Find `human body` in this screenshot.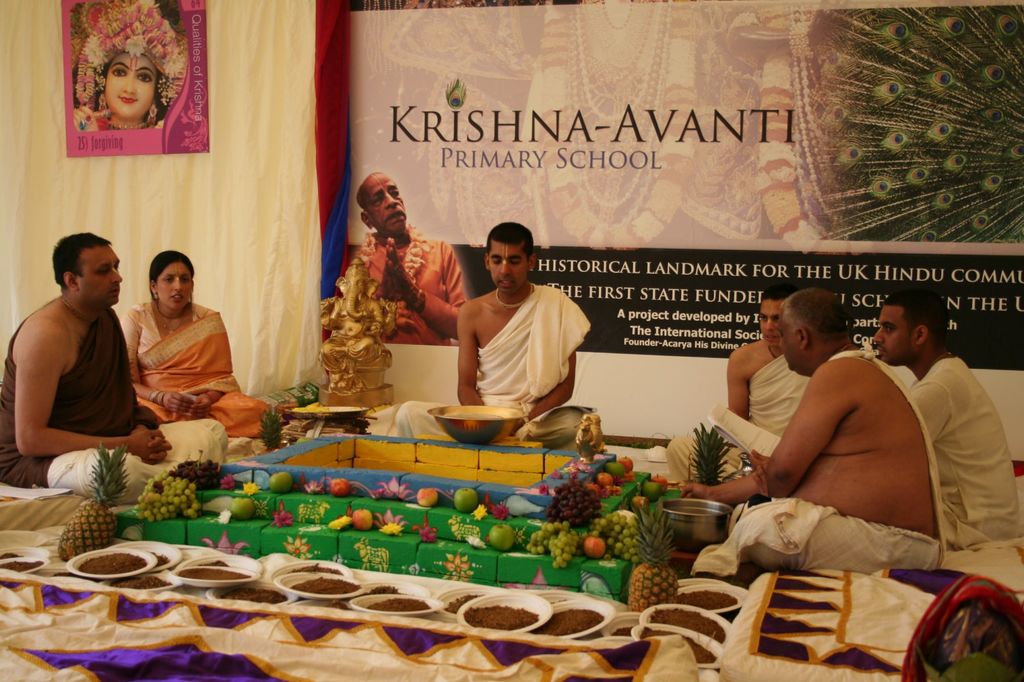
The bounding box for `human body` is <region>867, 292, 1023, 543</region>.
